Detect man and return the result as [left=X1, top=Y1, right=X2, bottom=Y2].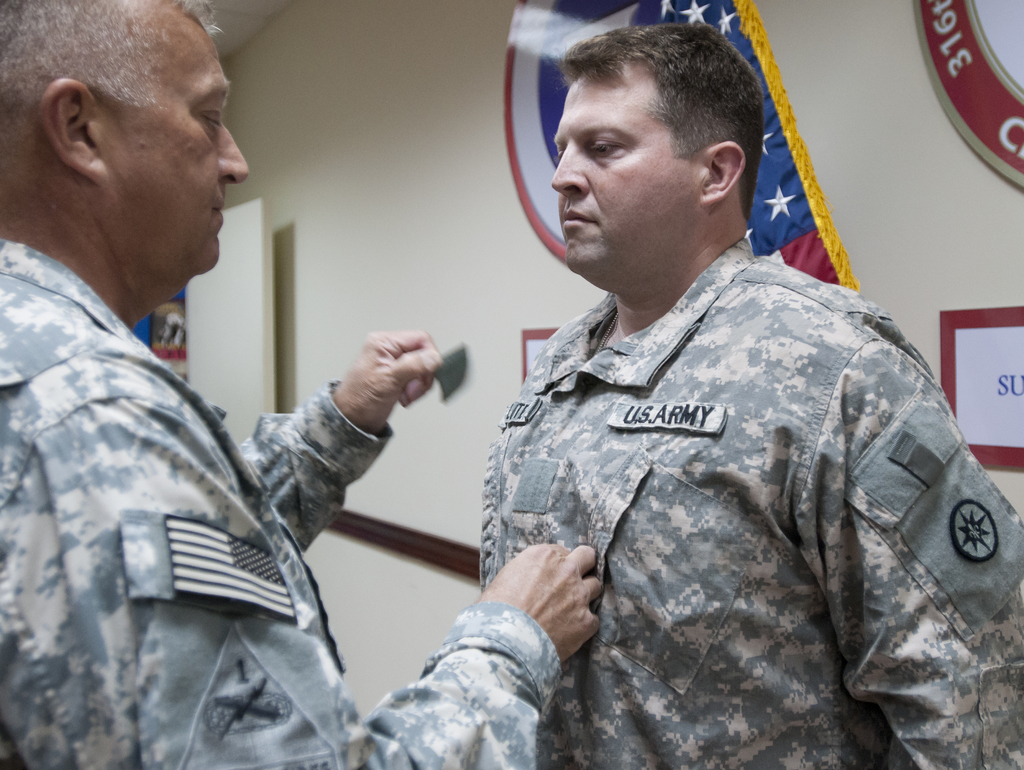
[left=0, top=0, right=605, bottom=769].
